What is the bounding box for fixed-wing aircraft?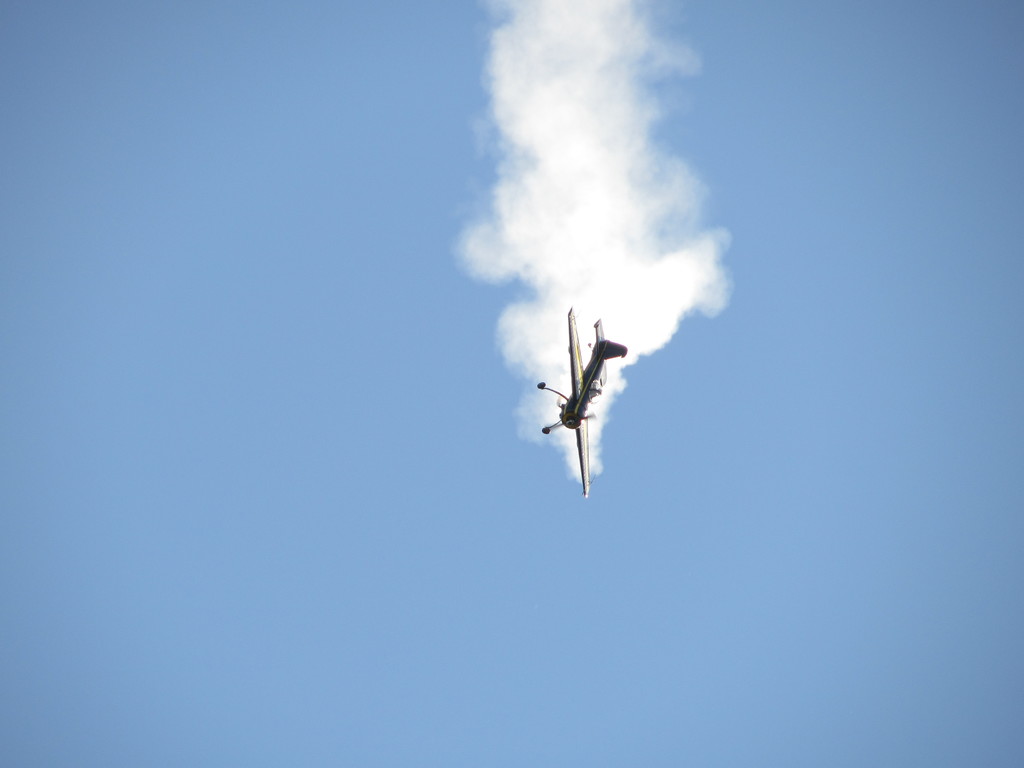
(x1=539, y1=305, x2=630, y2=498).
